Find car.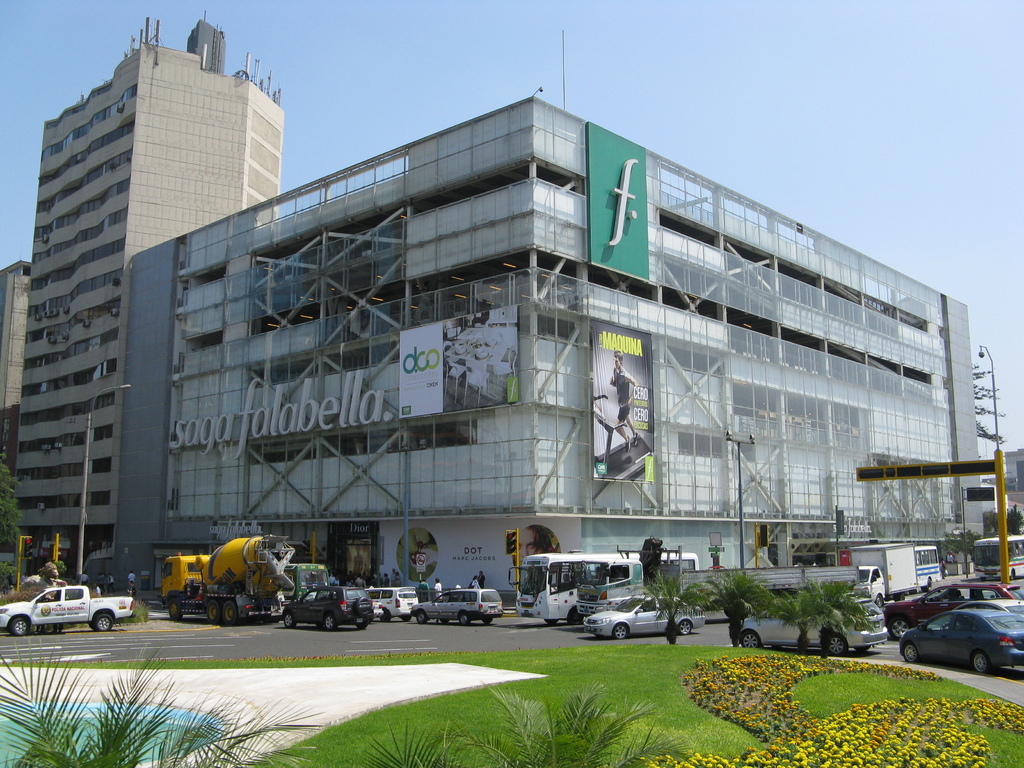
[372, 587, 417, 619].
